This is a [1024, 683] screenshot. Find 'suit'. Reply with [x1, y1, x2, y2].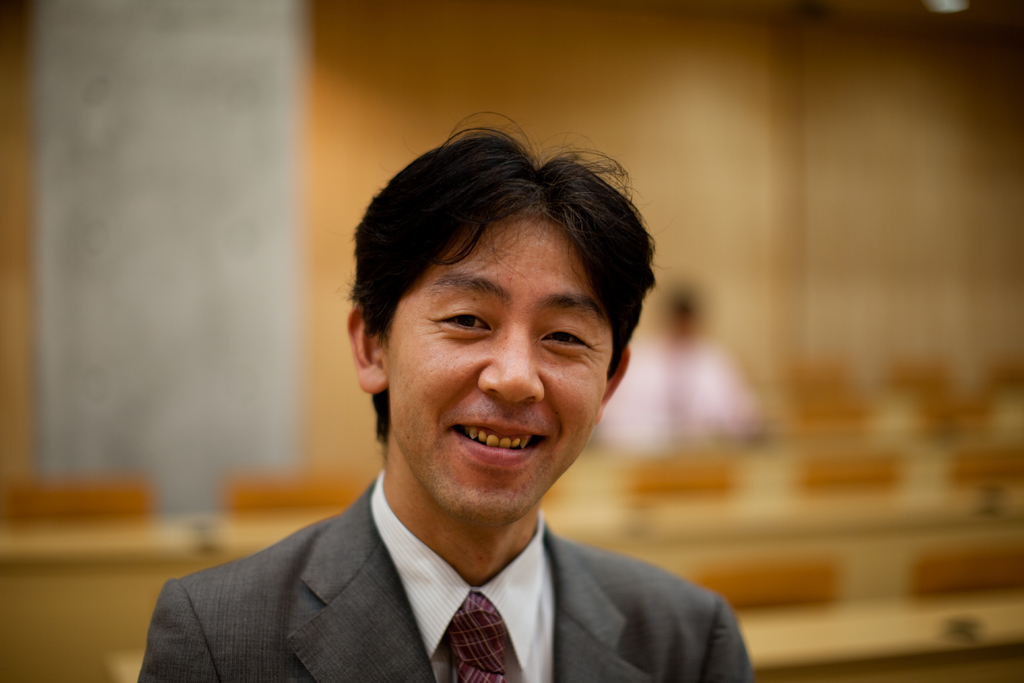
[139, 395, 780, 677].
